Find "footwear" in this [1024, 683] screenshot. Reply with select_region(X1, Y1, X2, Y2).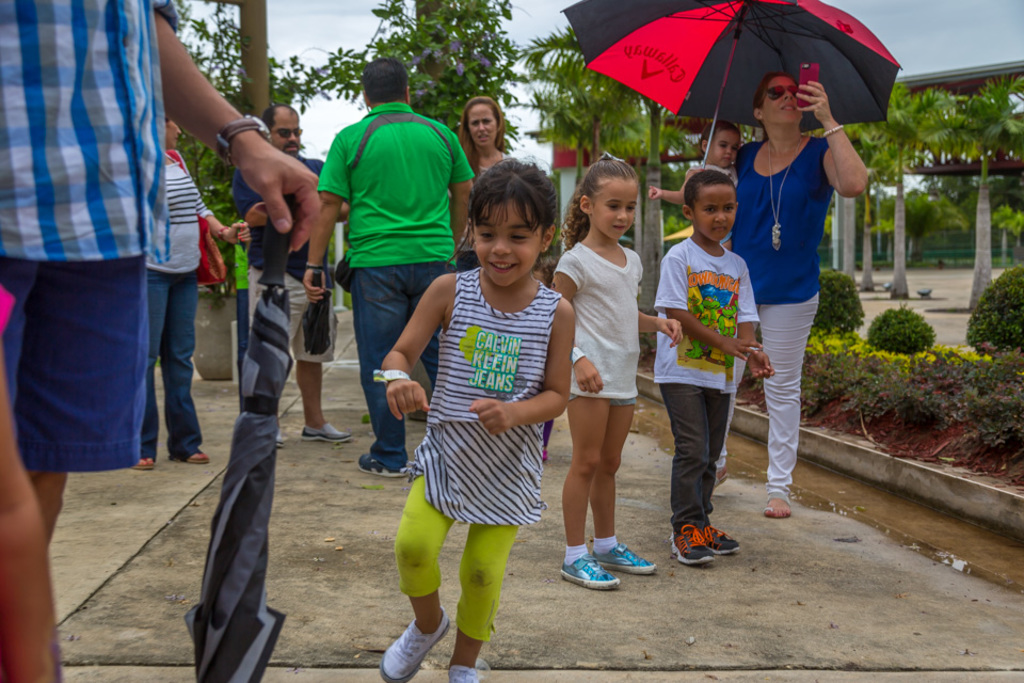
select_region(561, 545, 625, 589).
